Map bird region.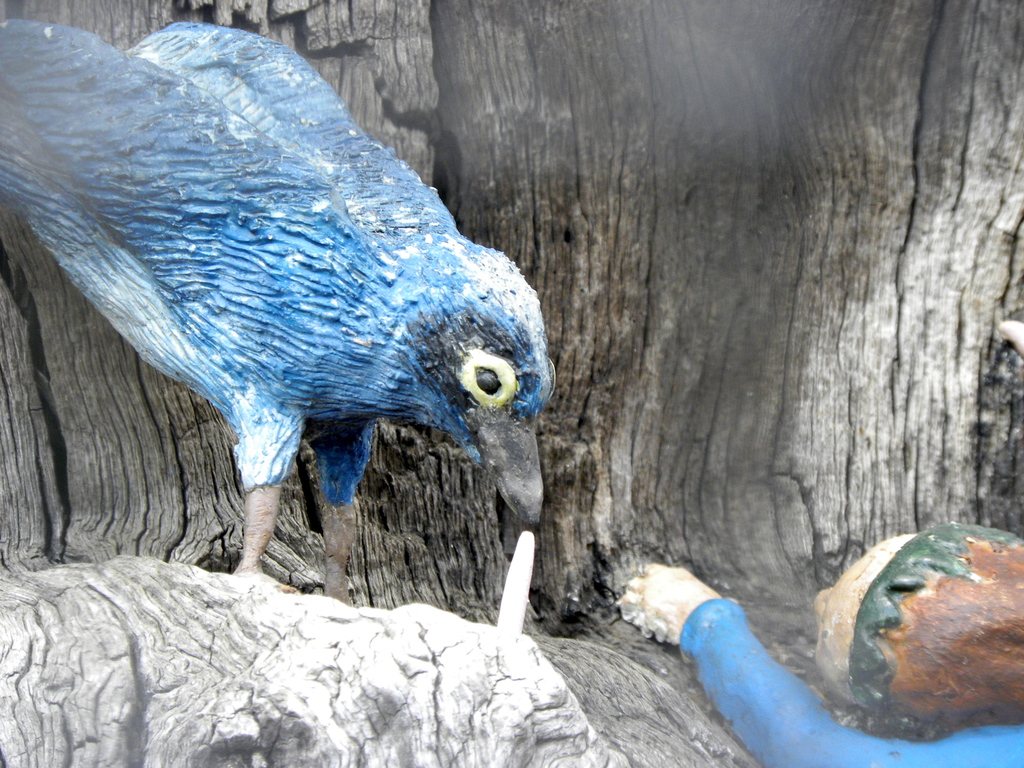
Mapped to <region>13, 56, 543, 566</region>.
